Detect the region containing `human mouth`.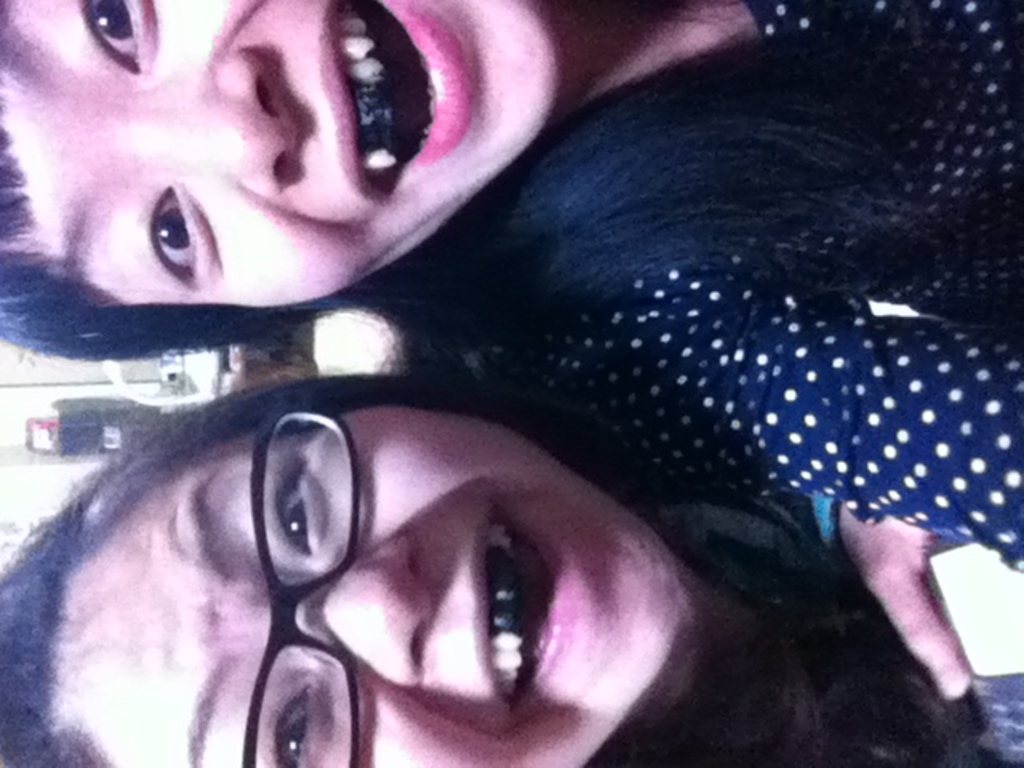
{"x1": 306, "y1": 0, "x2": 486, "y2": 205}.
